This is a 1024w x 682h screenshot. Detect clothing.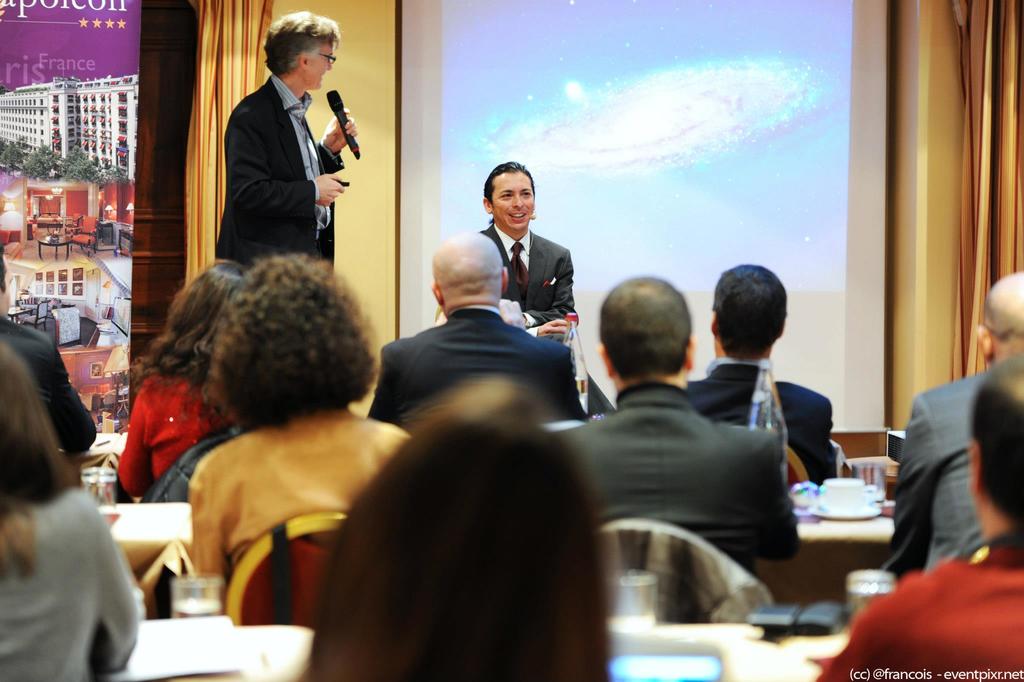
<region>822, 534, 1023, 681</region>.
